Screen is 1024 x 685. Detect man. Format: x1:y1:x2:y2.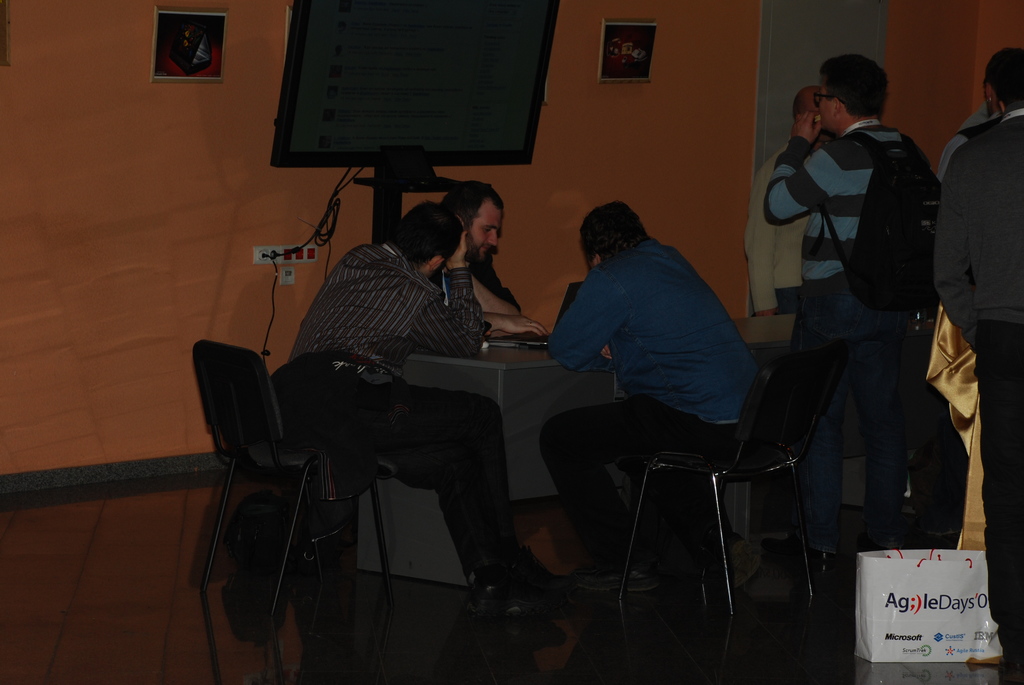
936:51:1023:183.
